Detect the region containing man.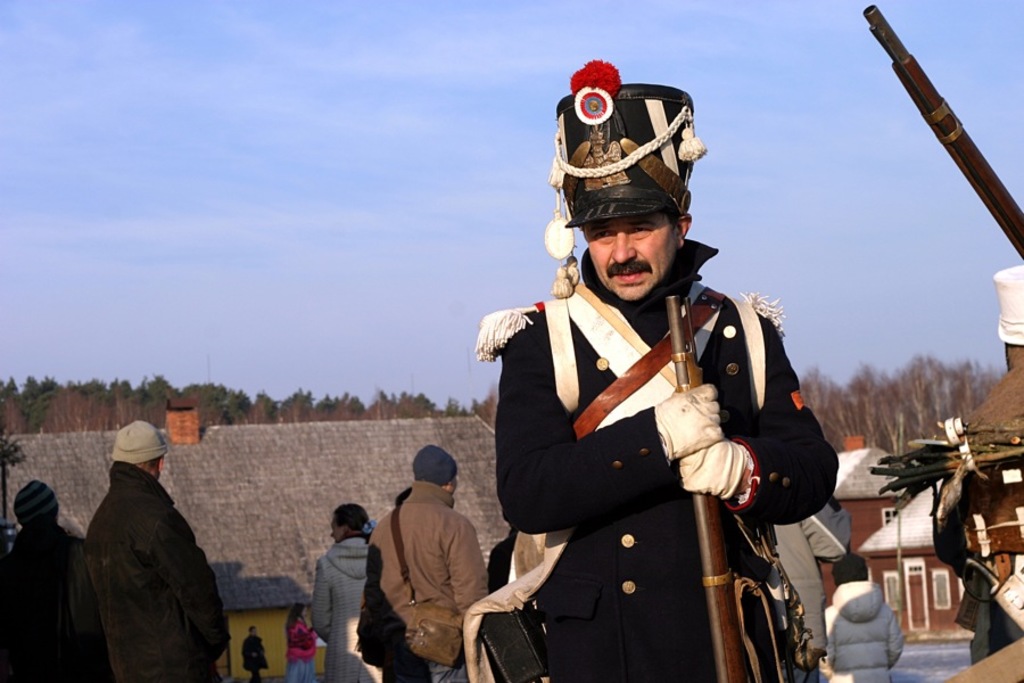
[466, 57, 840, 682].
